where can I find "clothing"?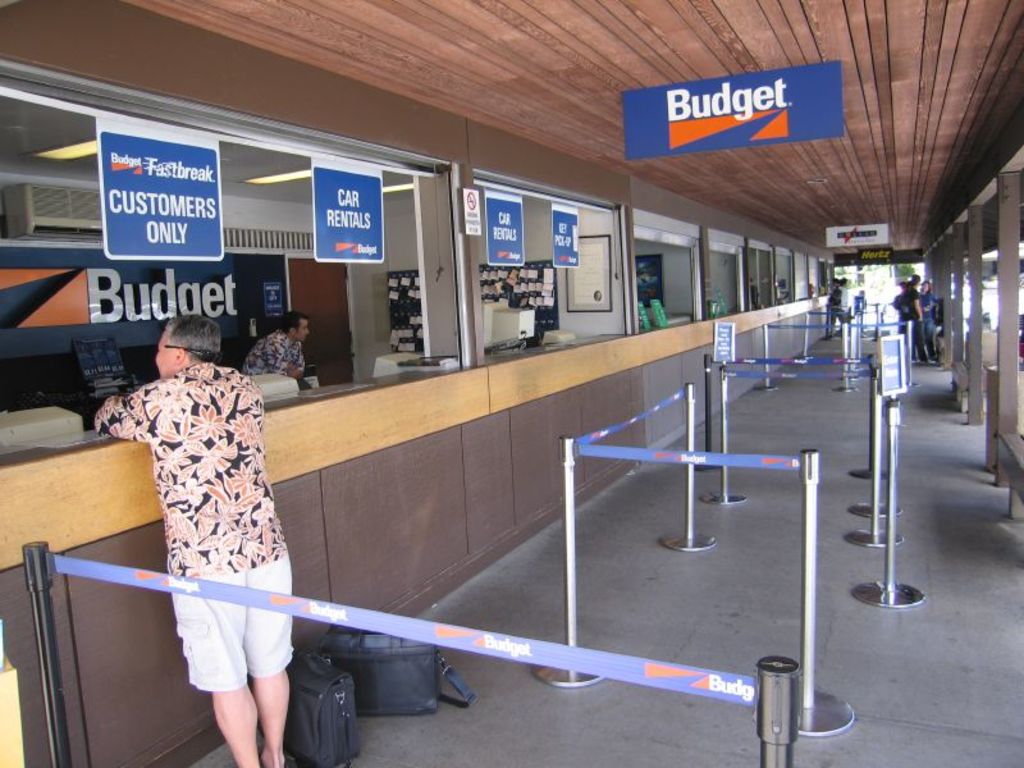
You can find it at (119, 338, 275, 600).
